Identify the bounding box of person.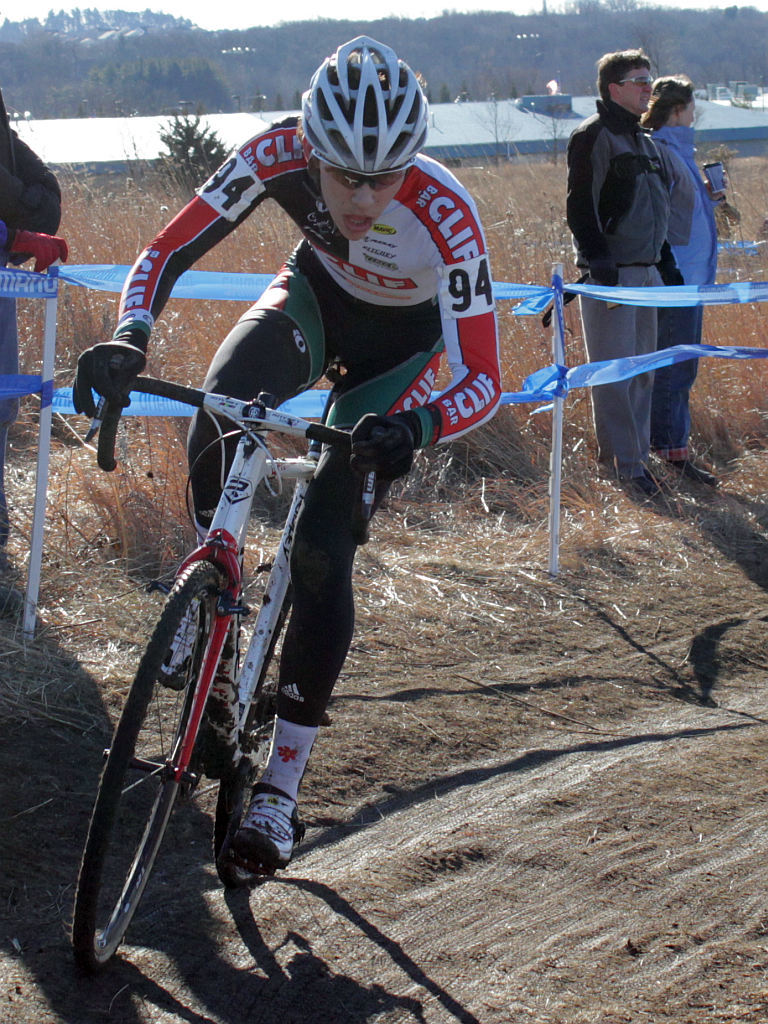
97,64,480,968.
